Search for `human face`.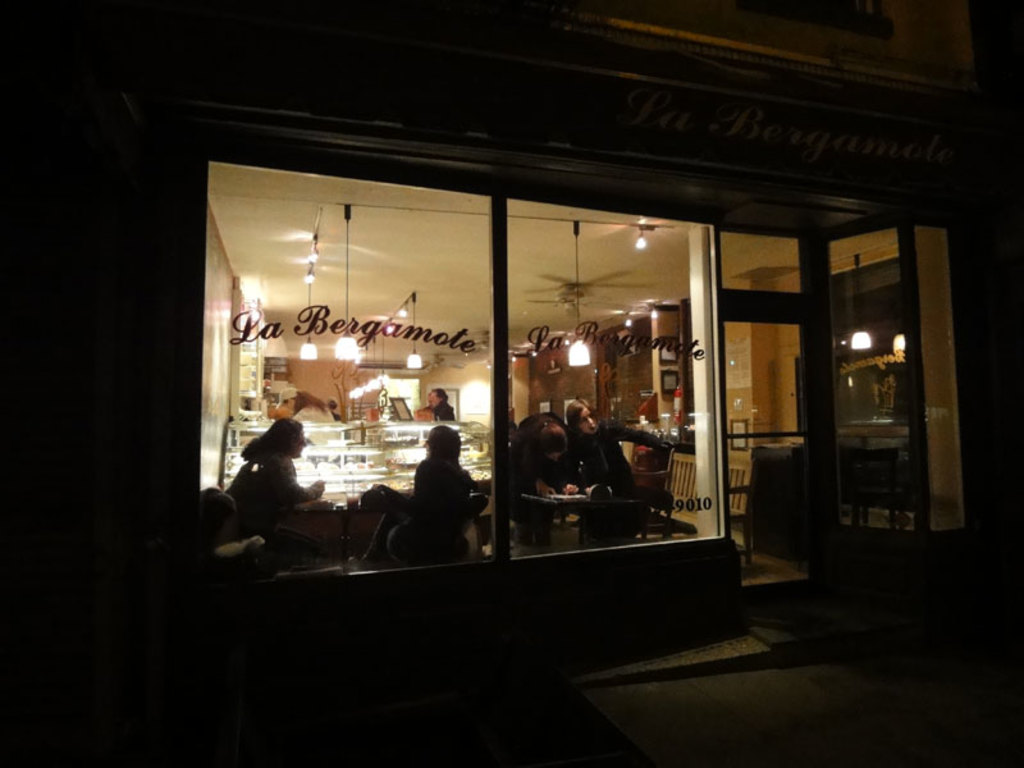
Found at {"left": 577, "top": 408, "right": 602, "bottom": 436}.
